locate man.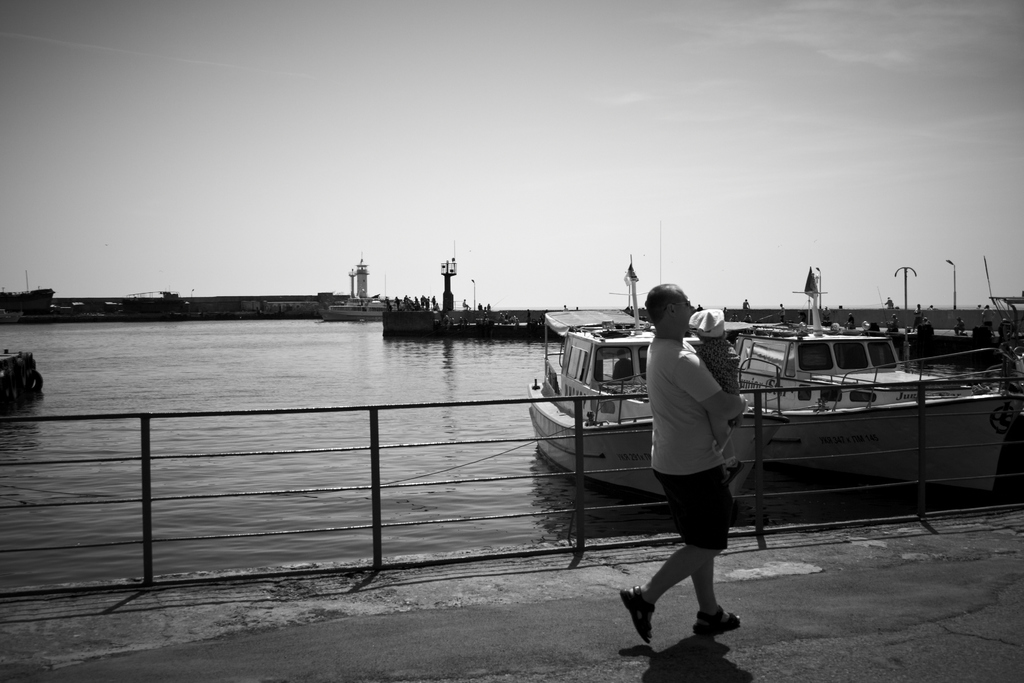
Bounding box: 634:277:776:655.
